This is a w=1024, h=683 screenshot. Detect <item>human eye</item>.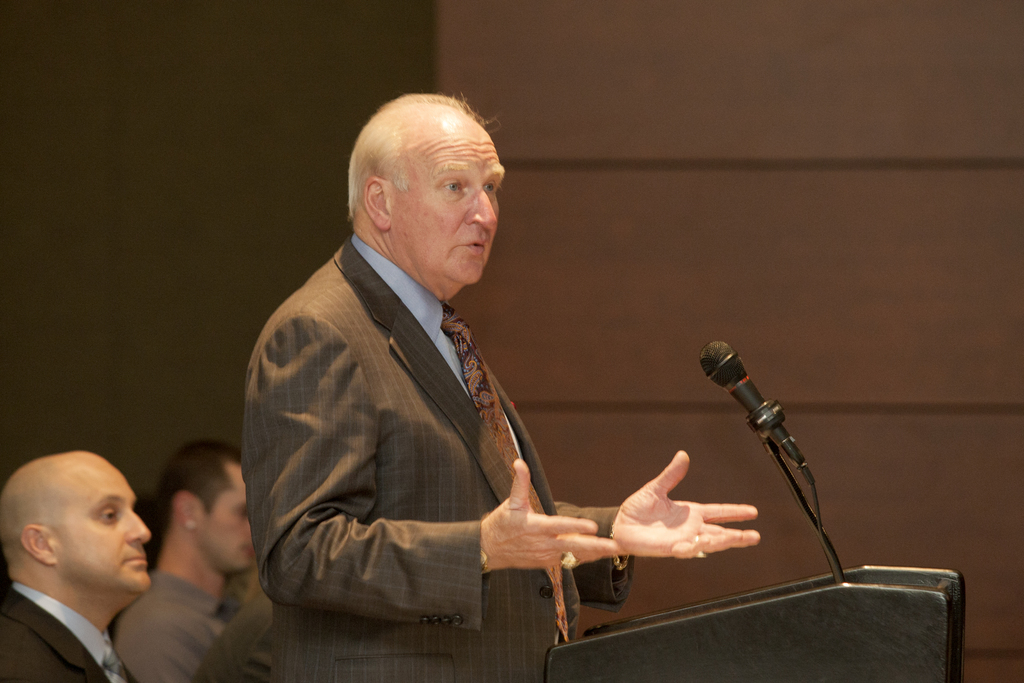
Rect(445, 180, 460, 198).
